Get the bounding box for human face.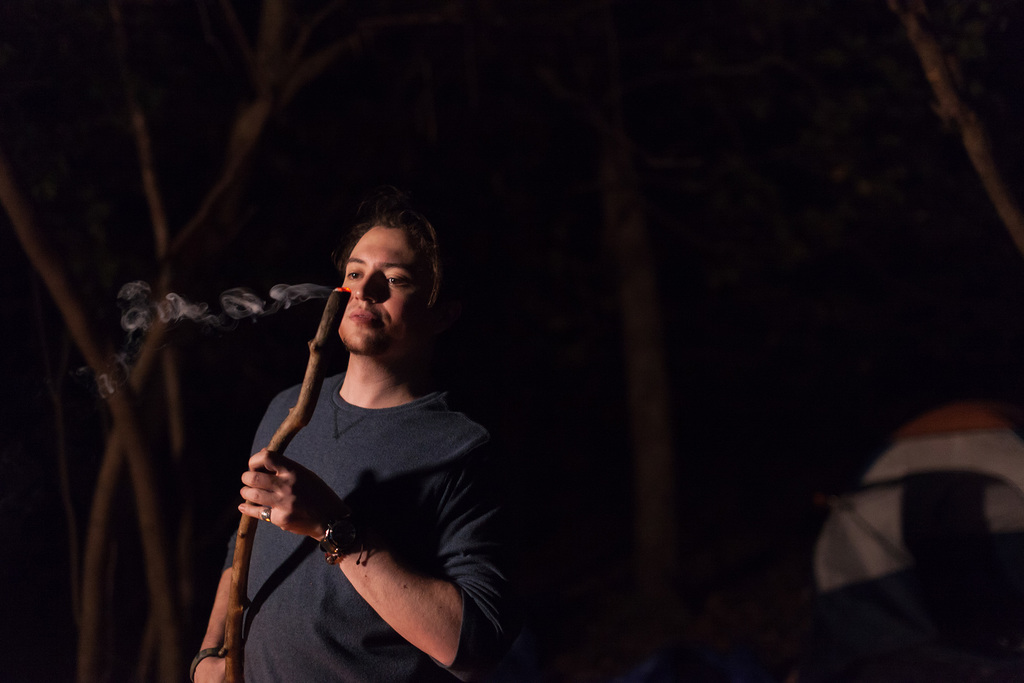
box=[330, 220, 430, 358].
